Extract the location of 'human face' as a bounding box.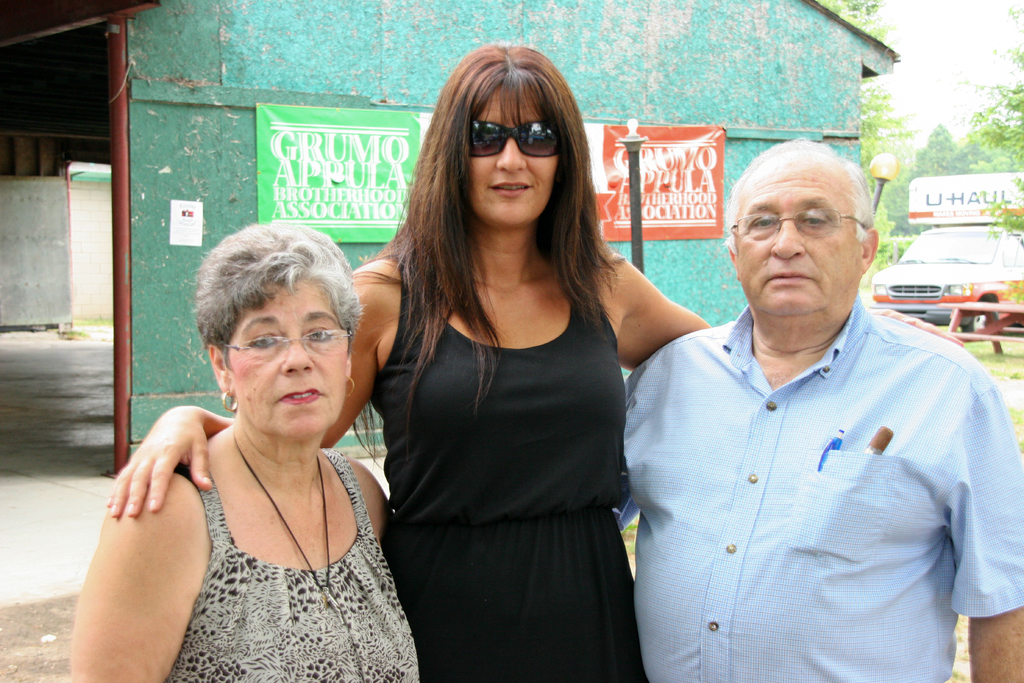
rect(467, 90, 566, 221).
